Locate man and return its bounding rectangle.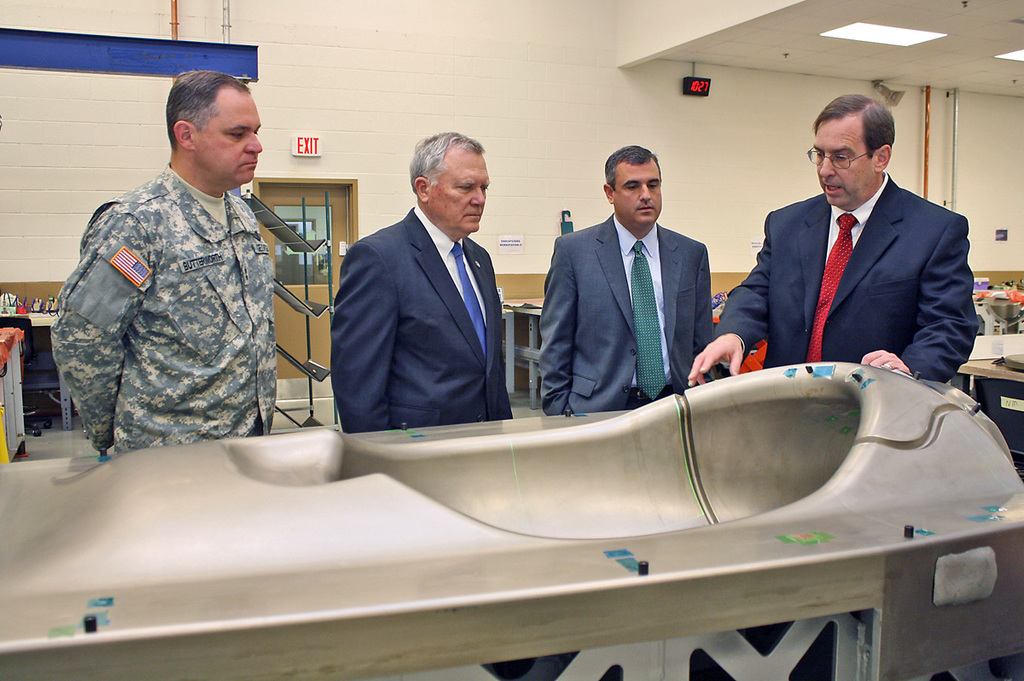
542:138:730:397.
